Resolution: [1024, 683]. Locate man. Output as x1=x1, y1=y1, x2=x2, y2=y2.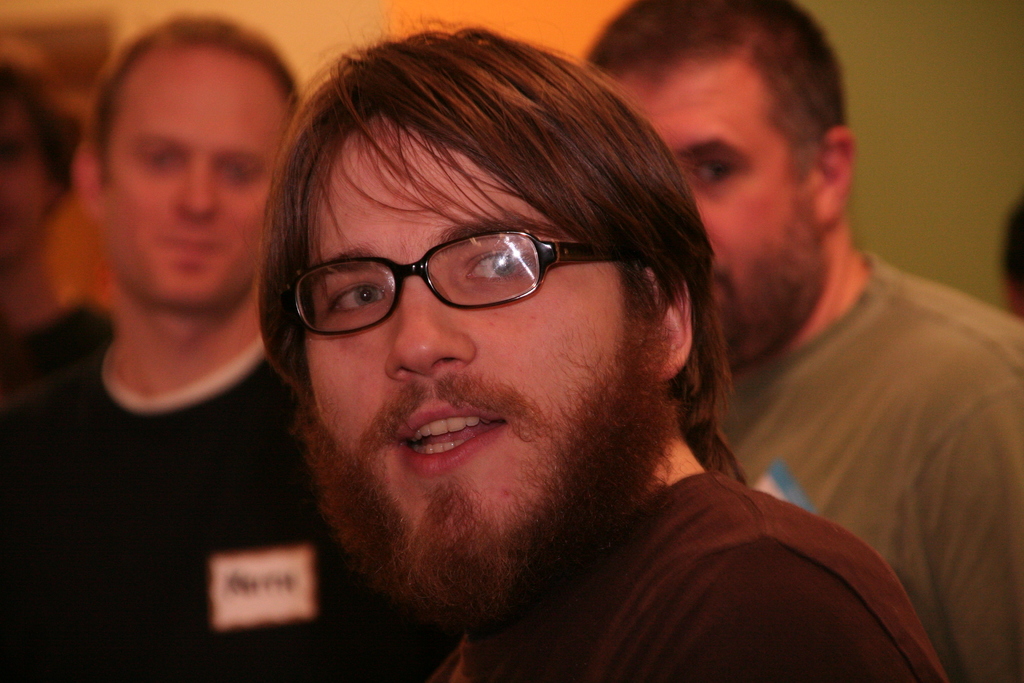
x1=593, y1=0, x2=1023, y2=682.
